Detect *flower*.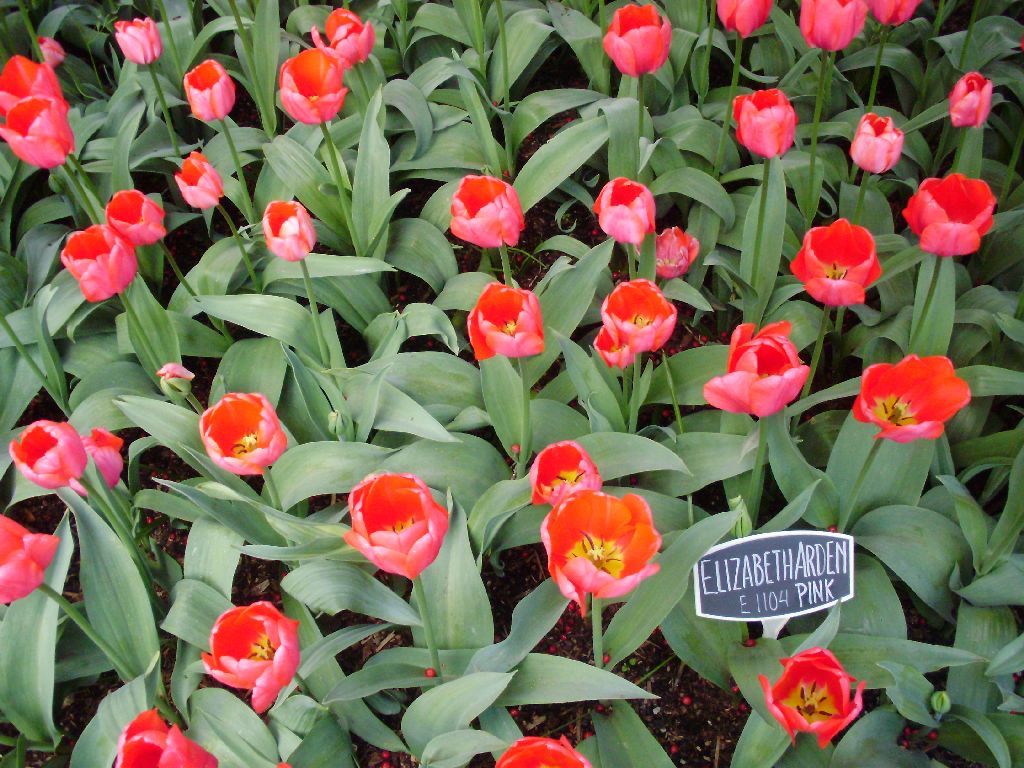
Detected at BBox(260, 200, 318, 261).
